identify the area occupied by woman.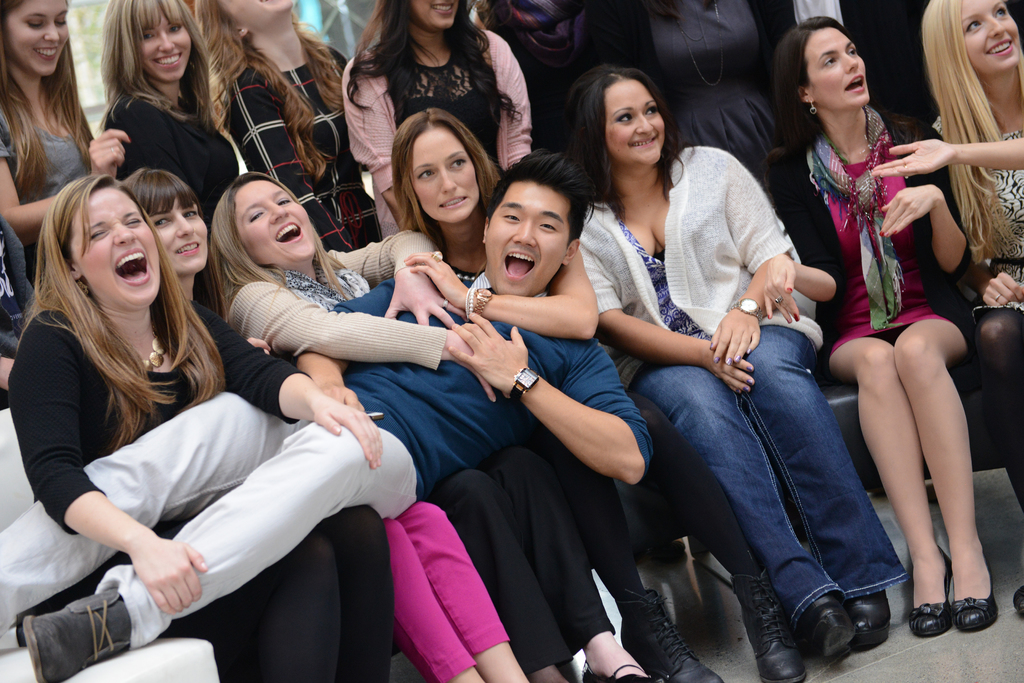
Area: bbox=[207, 171, 650, 682].
